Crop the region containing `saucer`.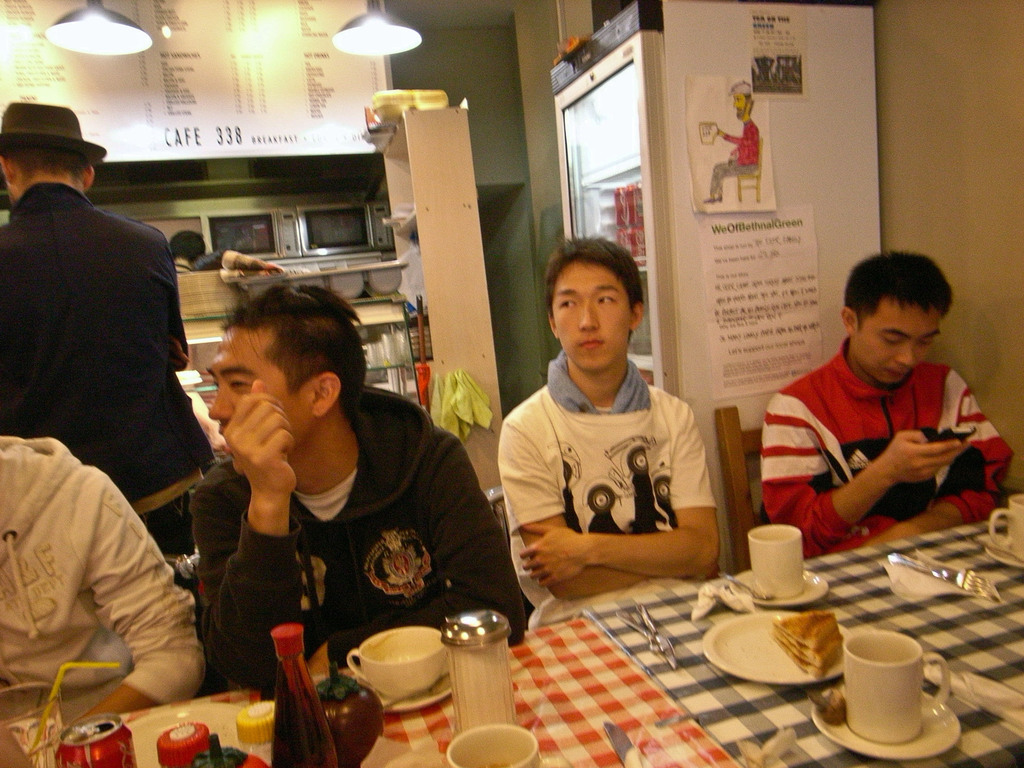
Crop region: 732/570/832/609.
